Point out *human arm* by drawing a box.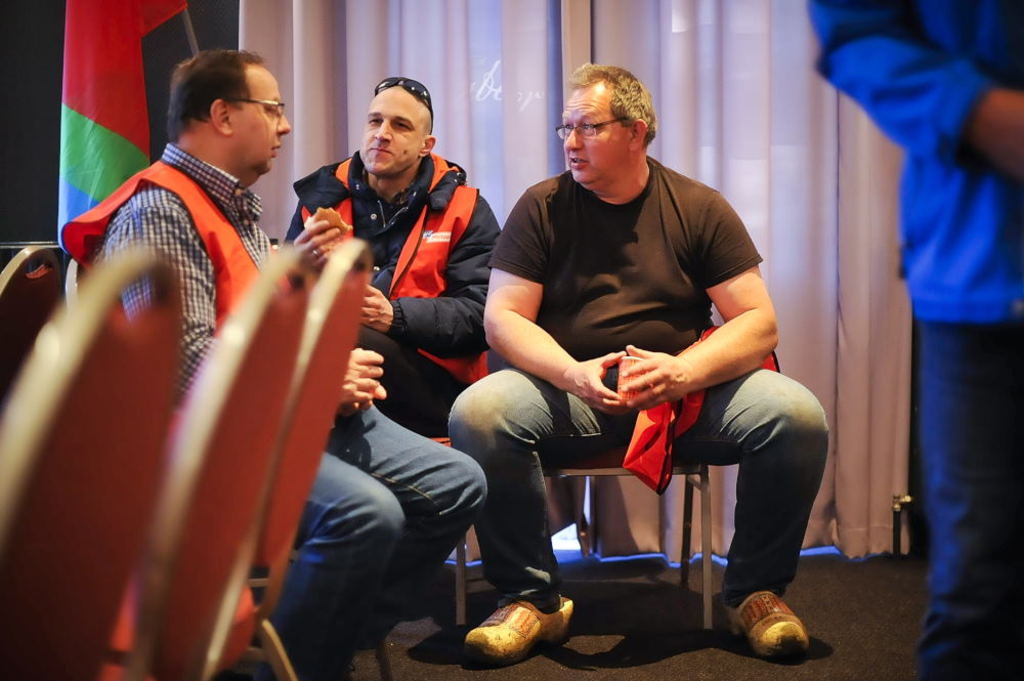
crop(104, 181, 413, 421).
